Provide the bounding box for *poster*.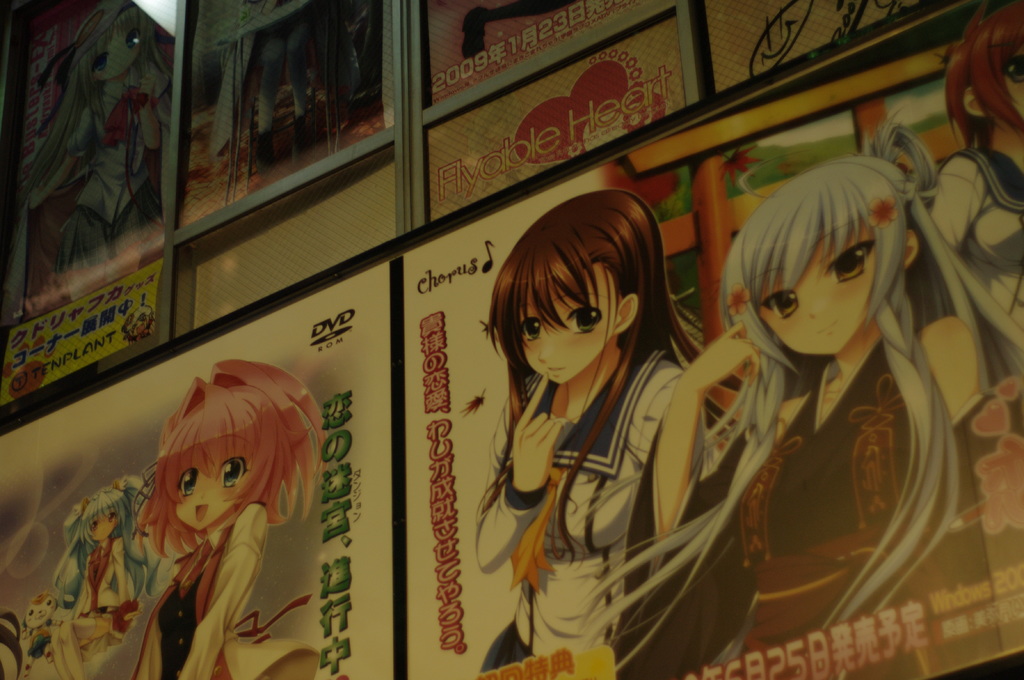
[1,258,162,403].
